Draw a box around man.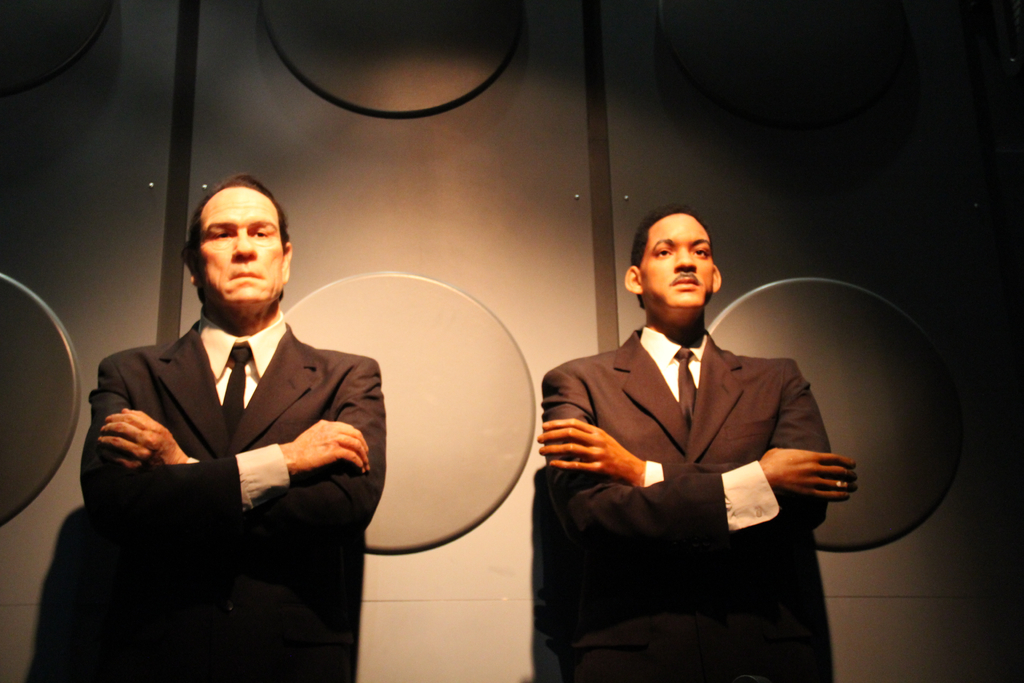
select_region(86, 177, 397, 625).
